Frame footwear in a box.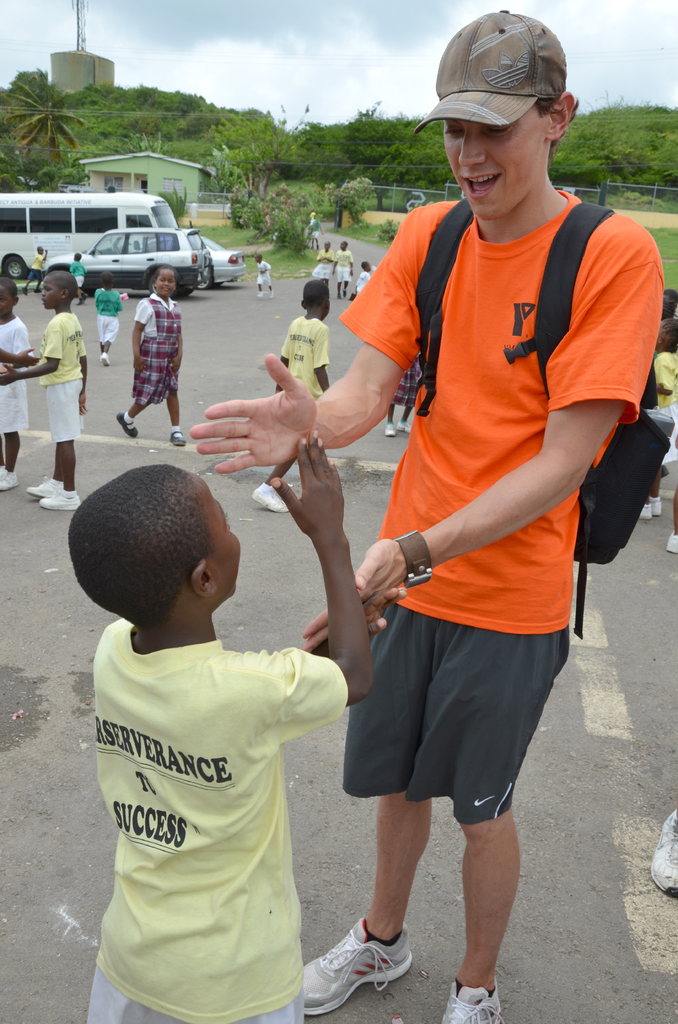
bbox=[302, 913, 412, 1020].
